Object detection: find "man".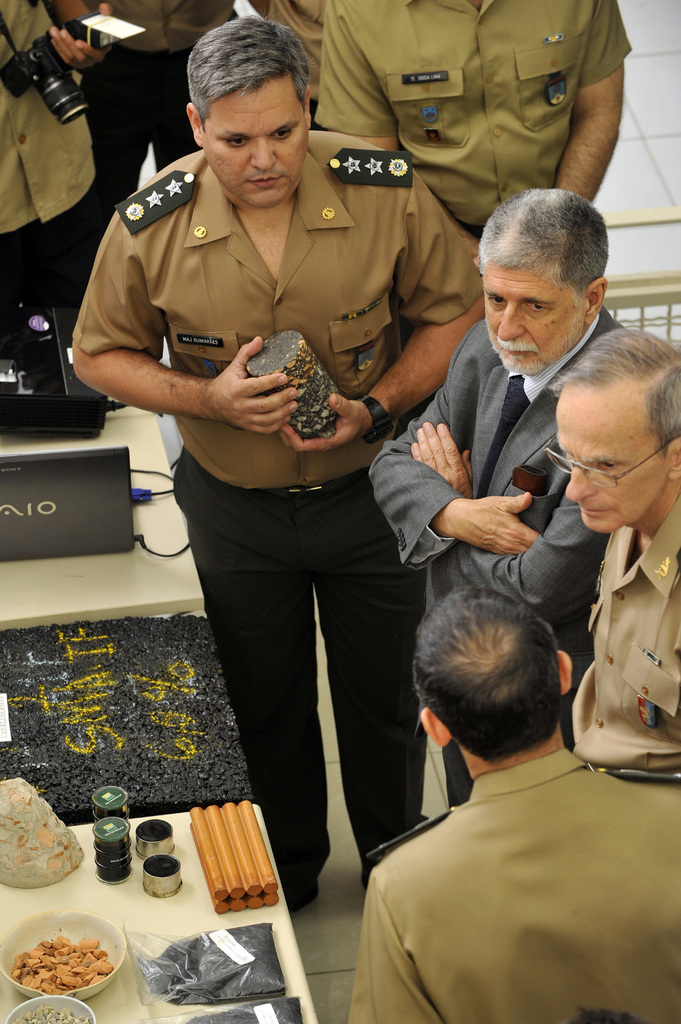
(64, 15, 498, 915).
